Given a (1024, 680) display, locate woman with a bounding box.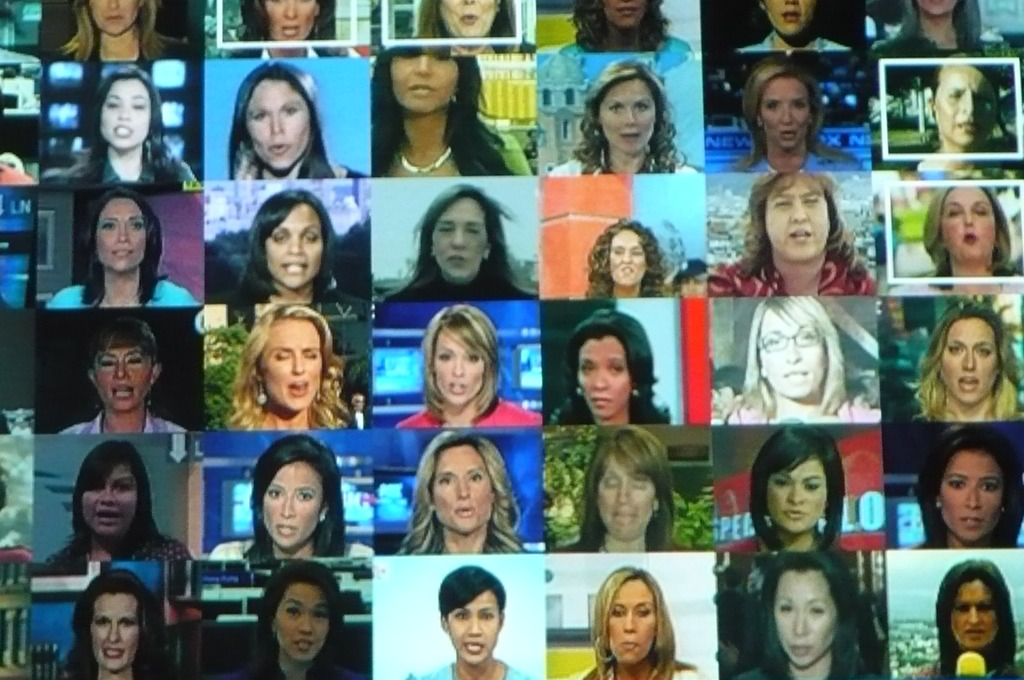
Located: region(58, 0, 195, 67).
